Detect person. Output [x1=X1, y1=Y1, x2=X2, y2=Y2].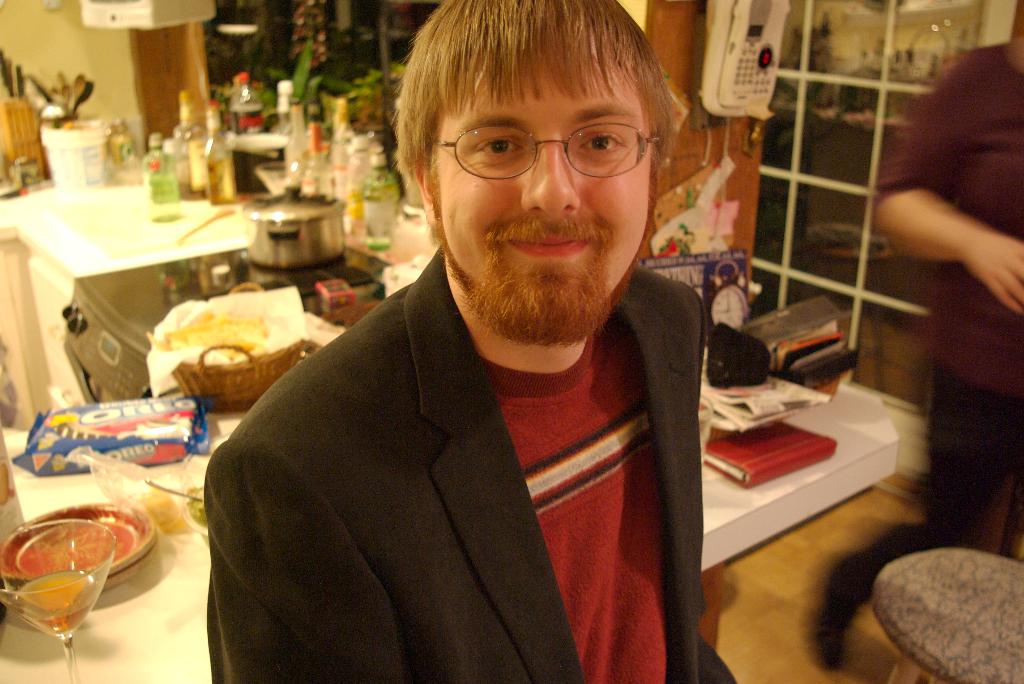
[x1=205, y1=0, x2=737, y2=683].
